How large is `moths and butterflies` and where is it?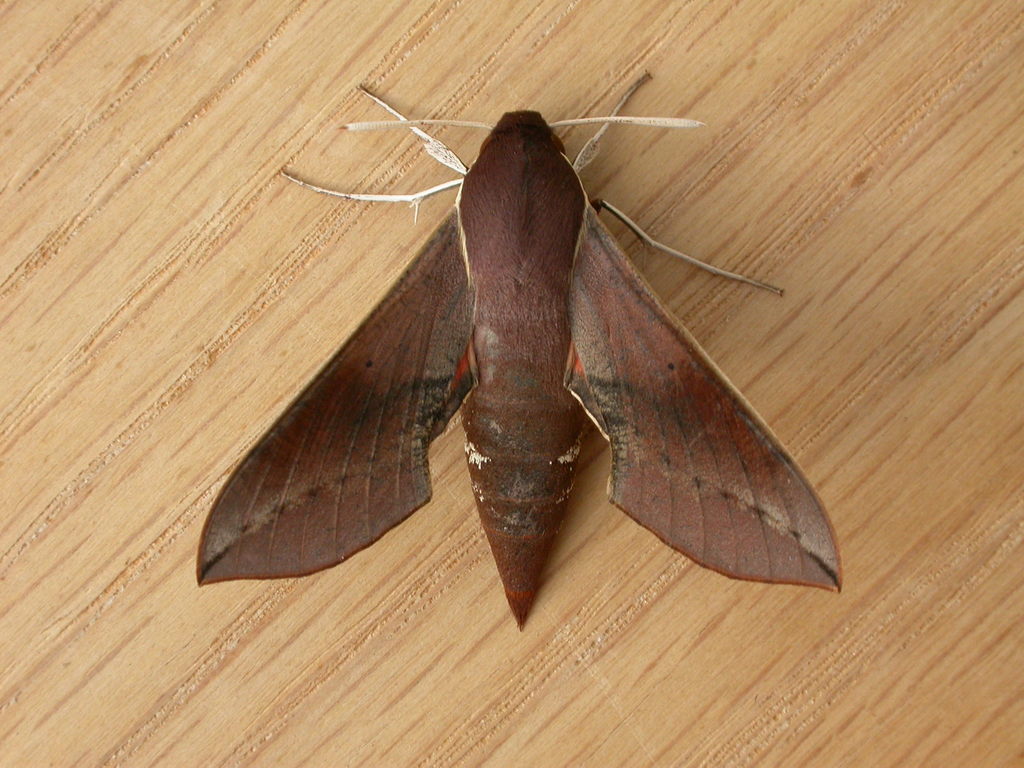
Bounding box: [x1=194, y1=68, x2=846, y2=638].
